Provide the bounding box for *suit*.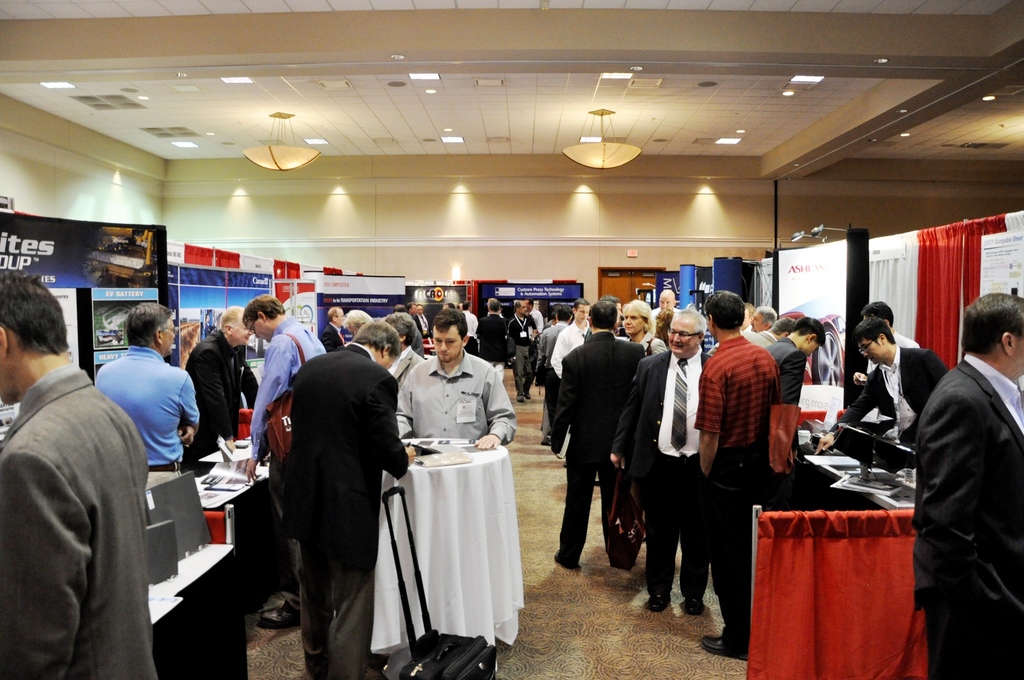
(x1=609, y1=345, x2=710, y2=601).
